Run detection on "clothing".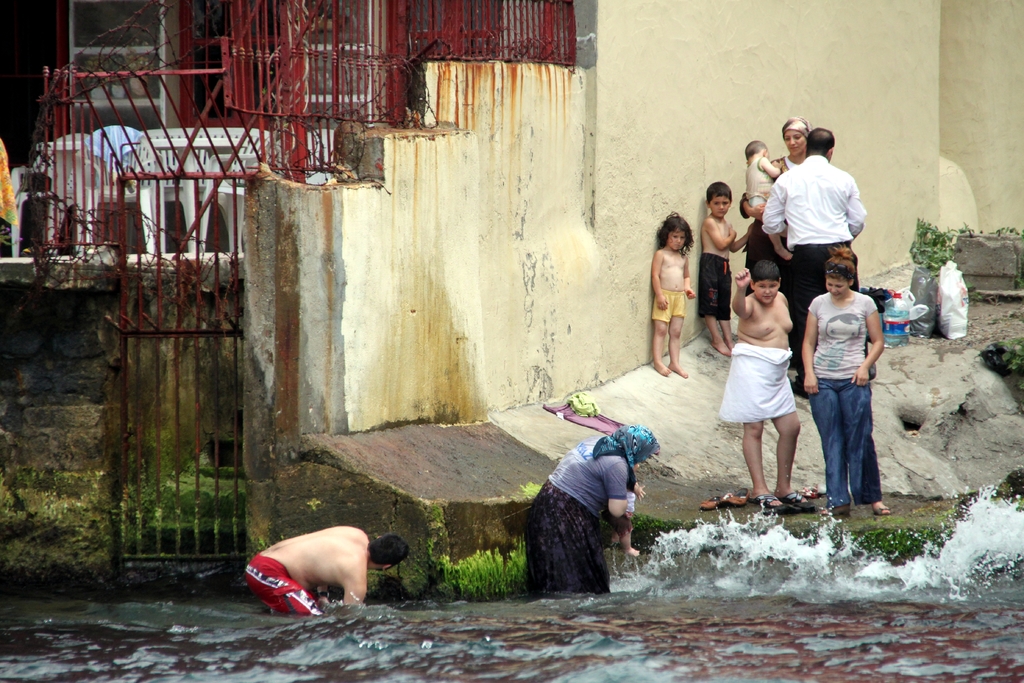
Result: [719, 342, 793, 424].
